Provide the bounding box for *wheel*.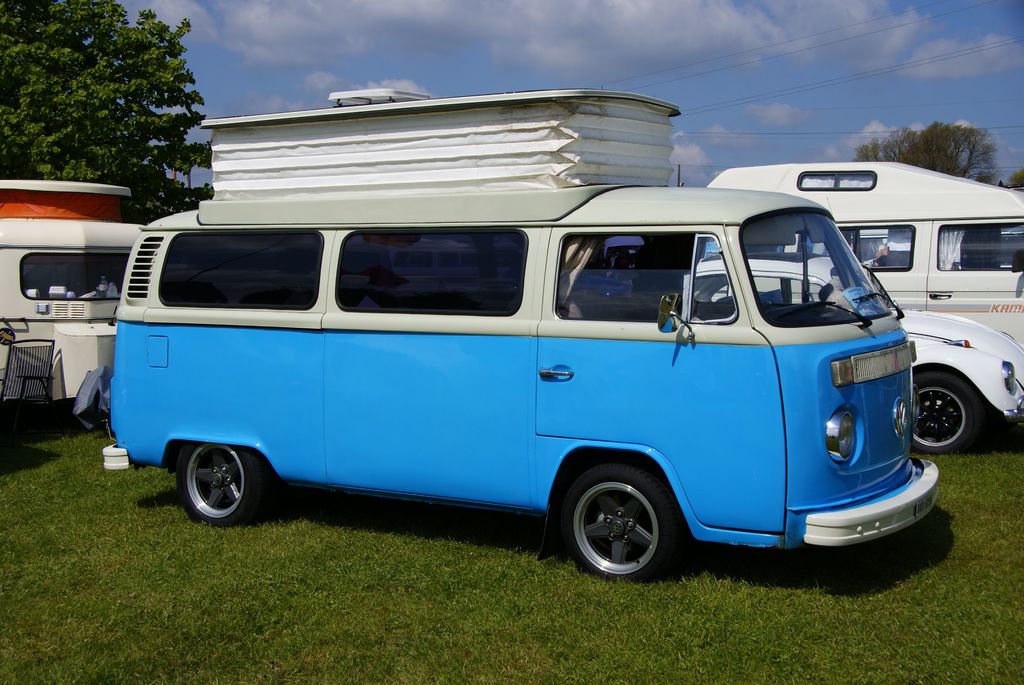
bbox=[558, 471, 677, 579].
